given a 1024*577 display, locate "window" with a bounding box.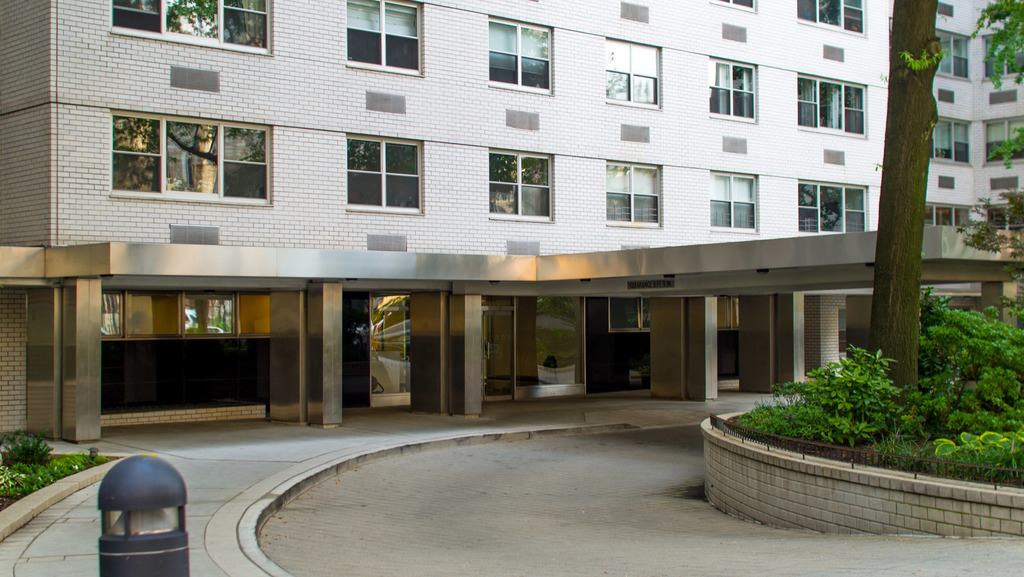
Located: 107:0:269:51.
